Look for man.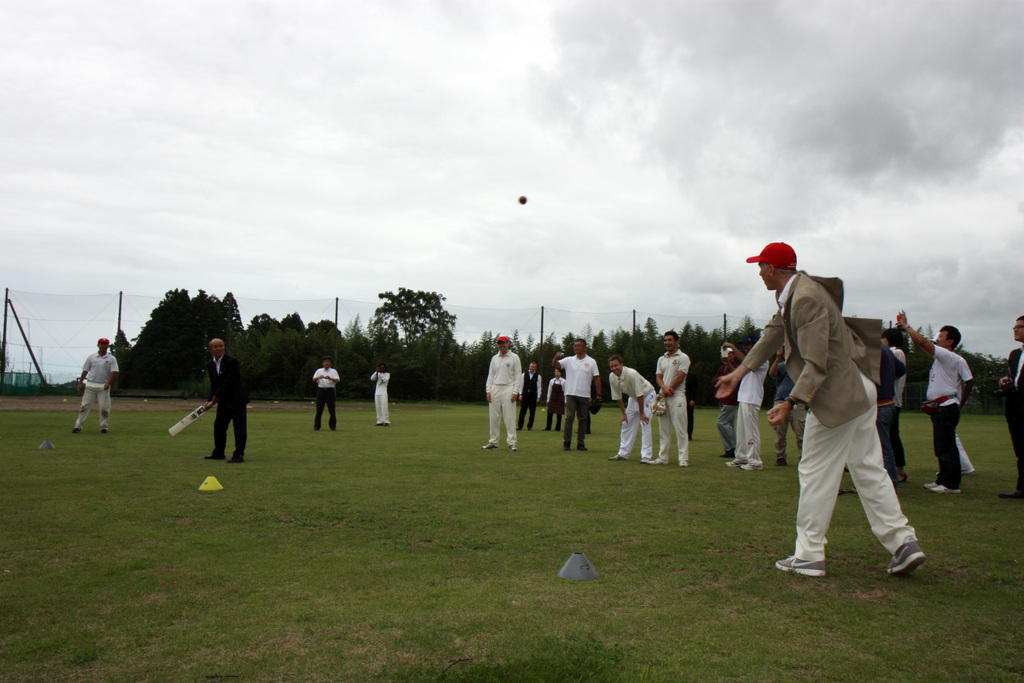
Found: [726, 342, 769, 472].
